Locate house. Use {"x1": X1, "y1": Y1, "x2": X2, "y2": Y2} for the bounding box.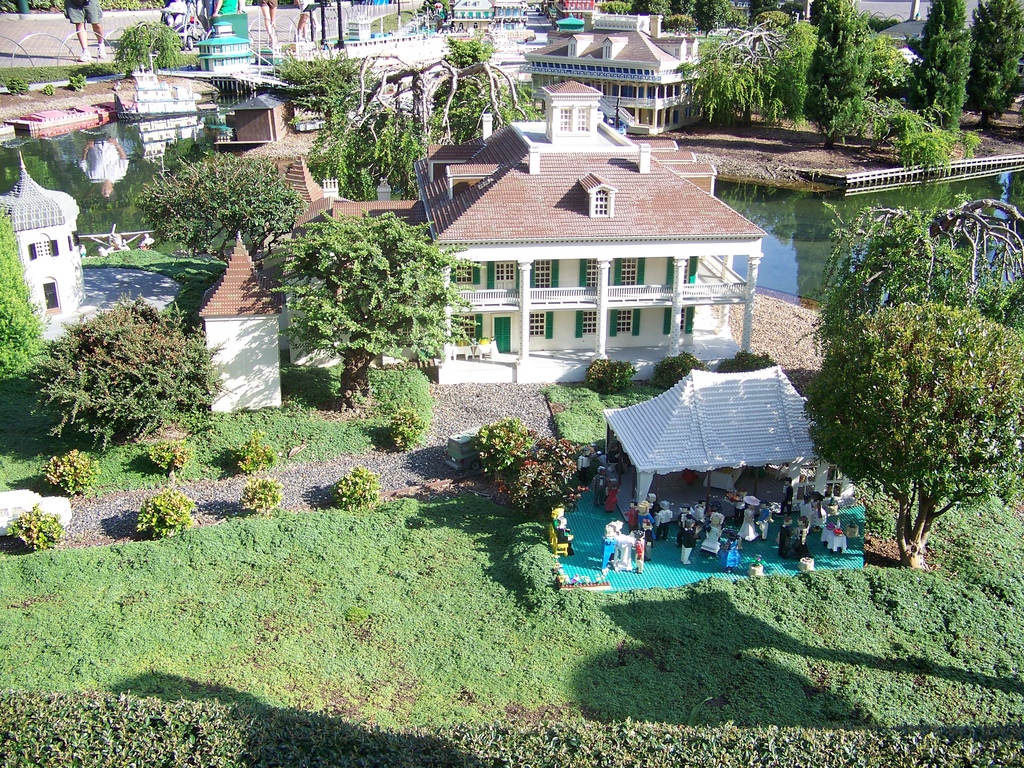
{"x1": 872, "y1": 0, "x2": 943, "y2": 74}.
